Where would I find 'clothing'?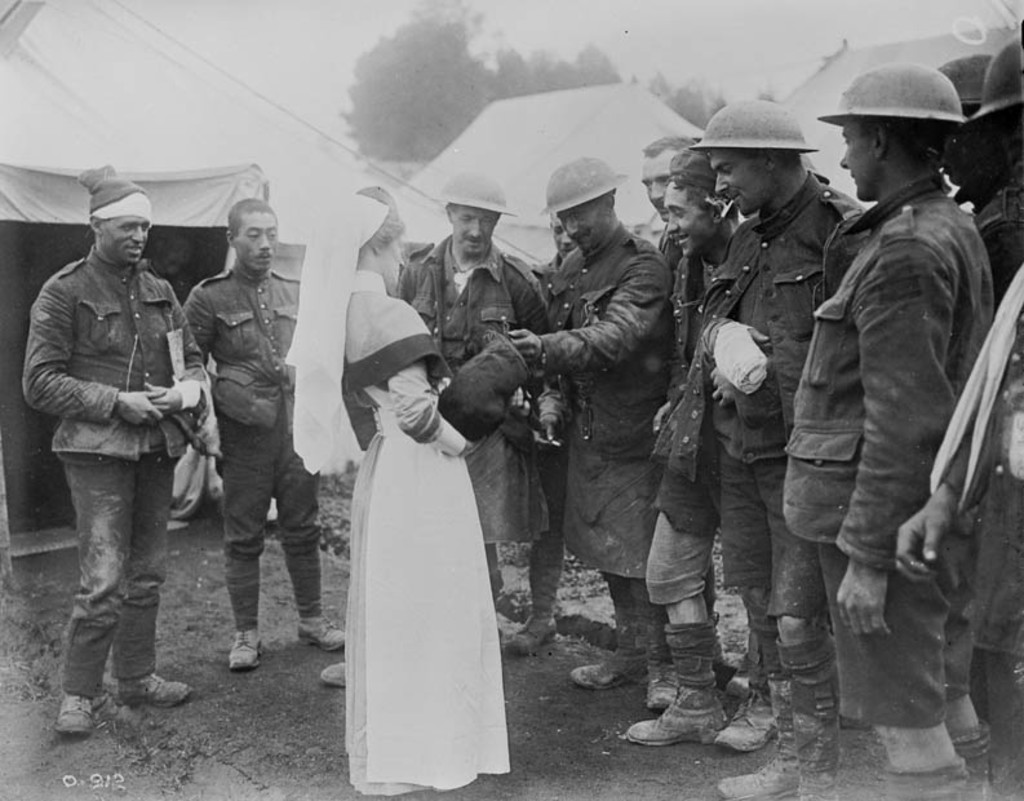
At select_region(390, 240, 558, 550).
